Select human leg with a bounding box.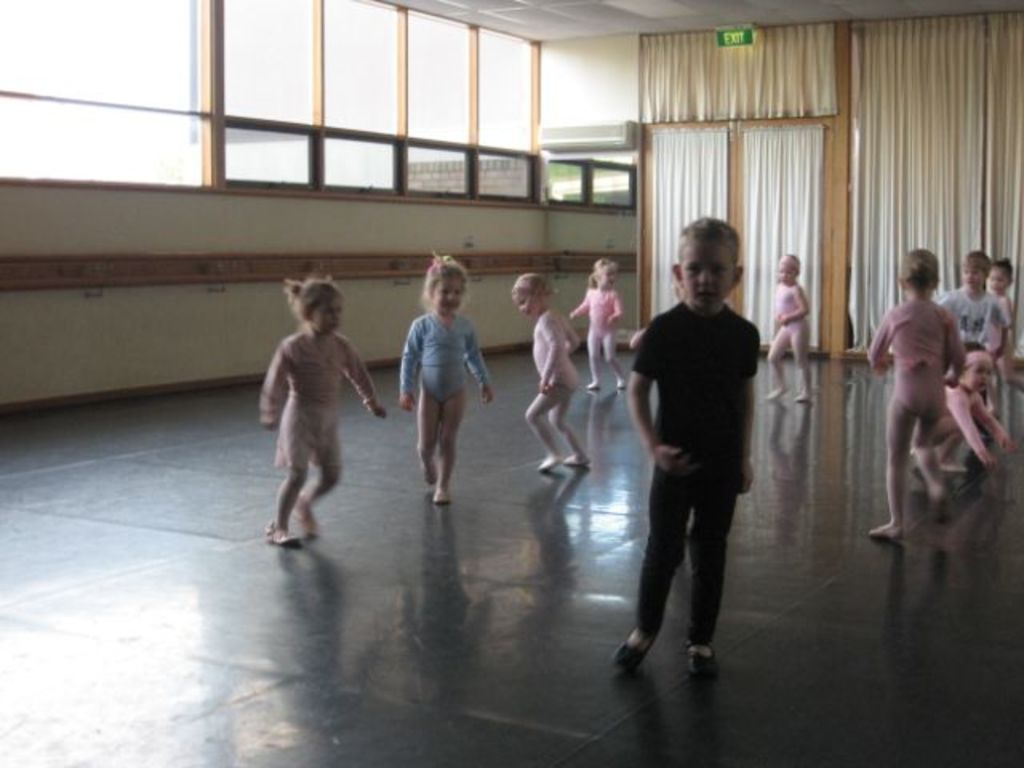
[549,382,584,466].
